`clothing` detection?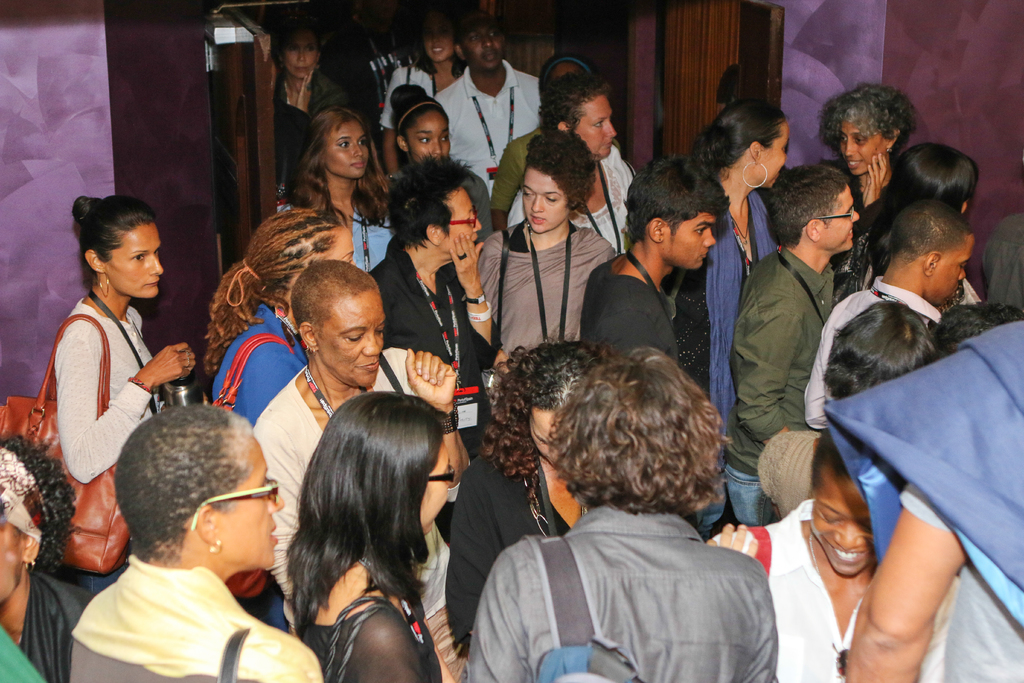
select_region(58, 299, 164, 484)
